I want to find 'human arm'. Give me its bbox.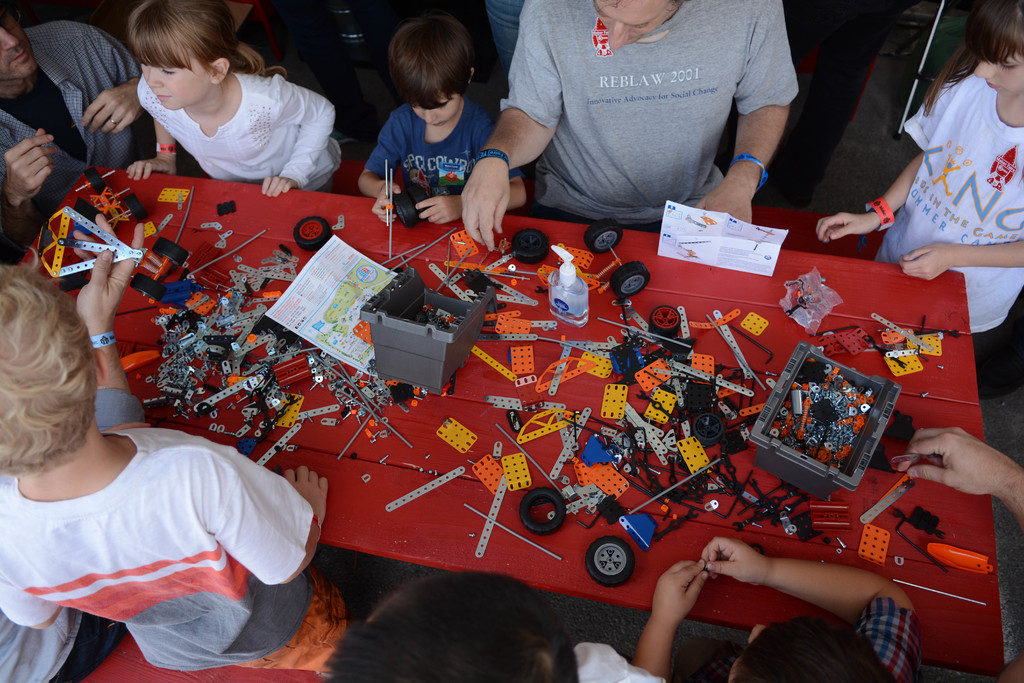
Rect(115, 97, 191, 184).
